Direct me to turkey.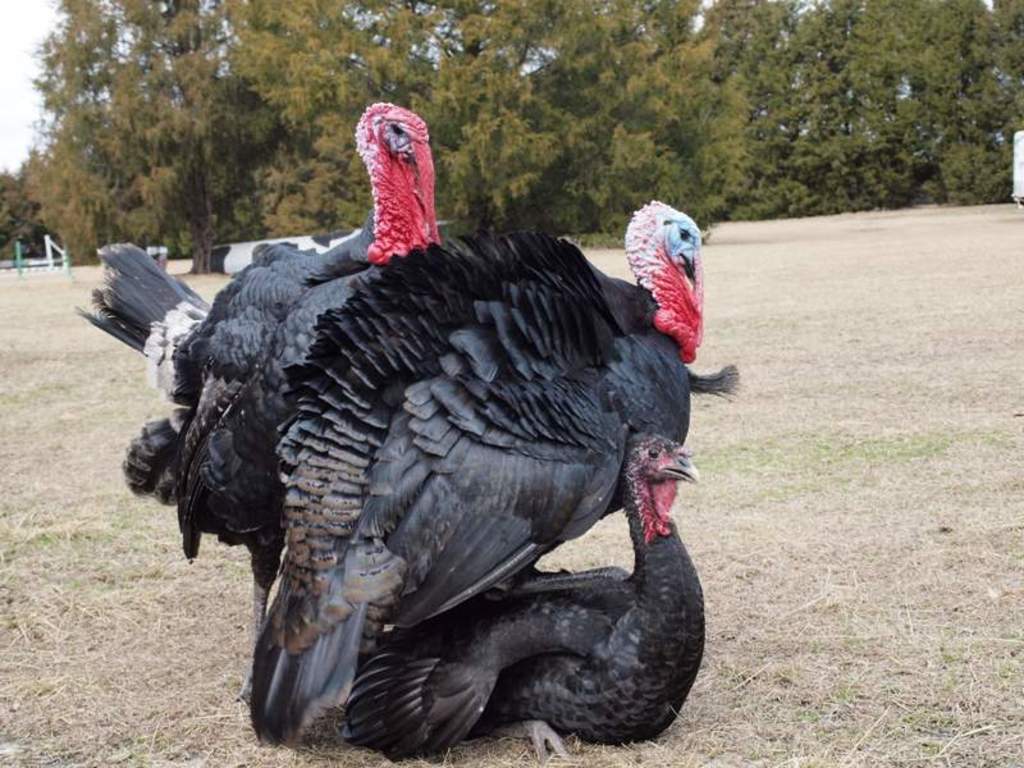
Direction: select_region(68, 101, 447, 716).
